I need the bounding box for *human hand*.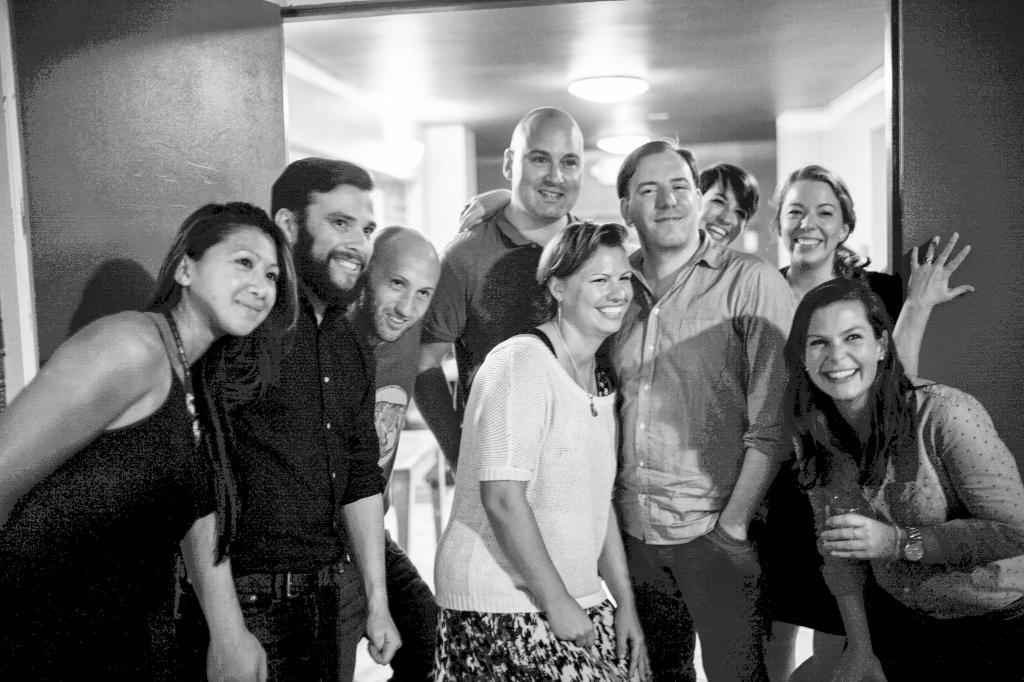
Here it is: box(612, 606, 653, 681).
